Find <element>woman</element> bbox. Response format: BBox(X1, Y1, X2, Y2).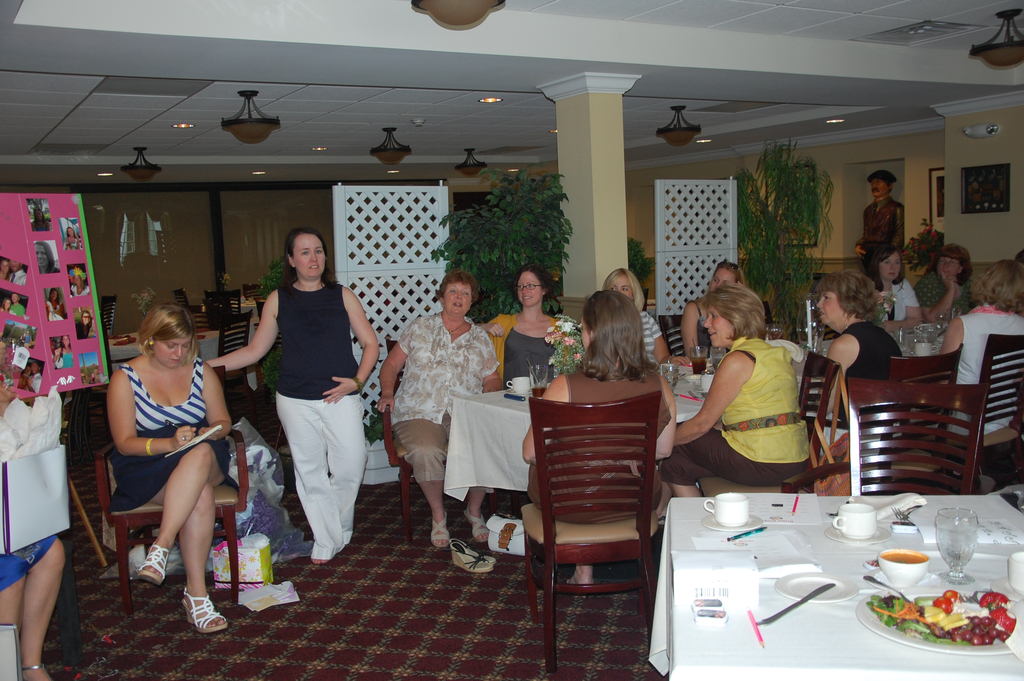
BBox(378, 270, 508, 546).
